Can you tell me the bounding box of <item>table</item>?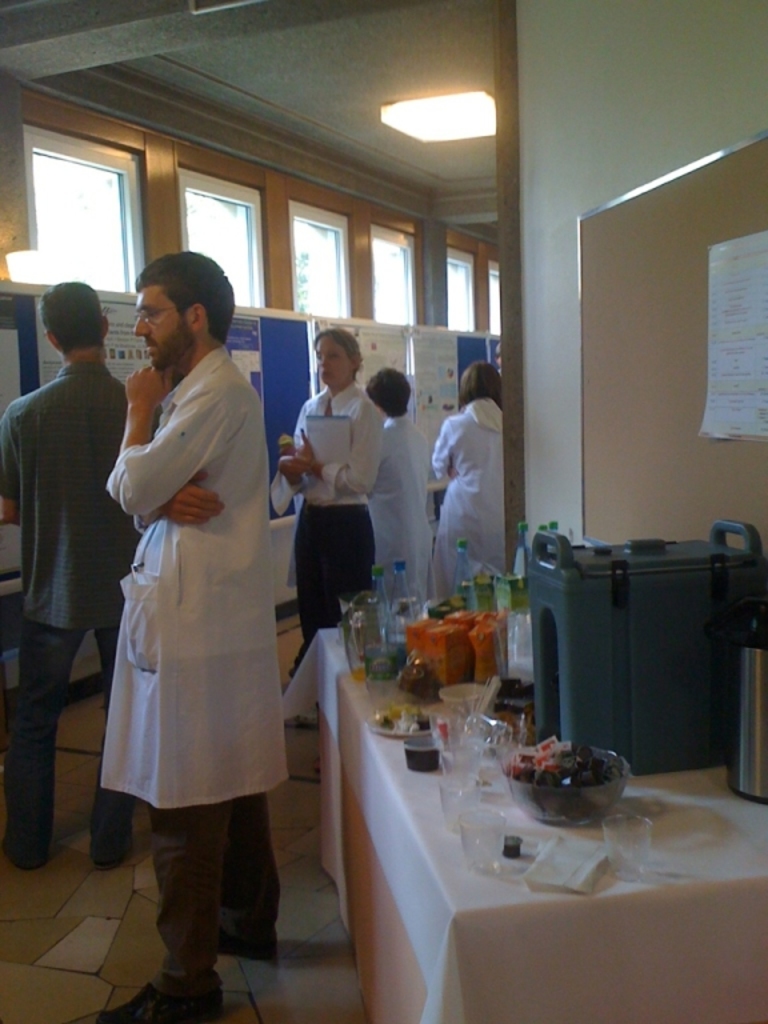
[313,717,767,1023].
